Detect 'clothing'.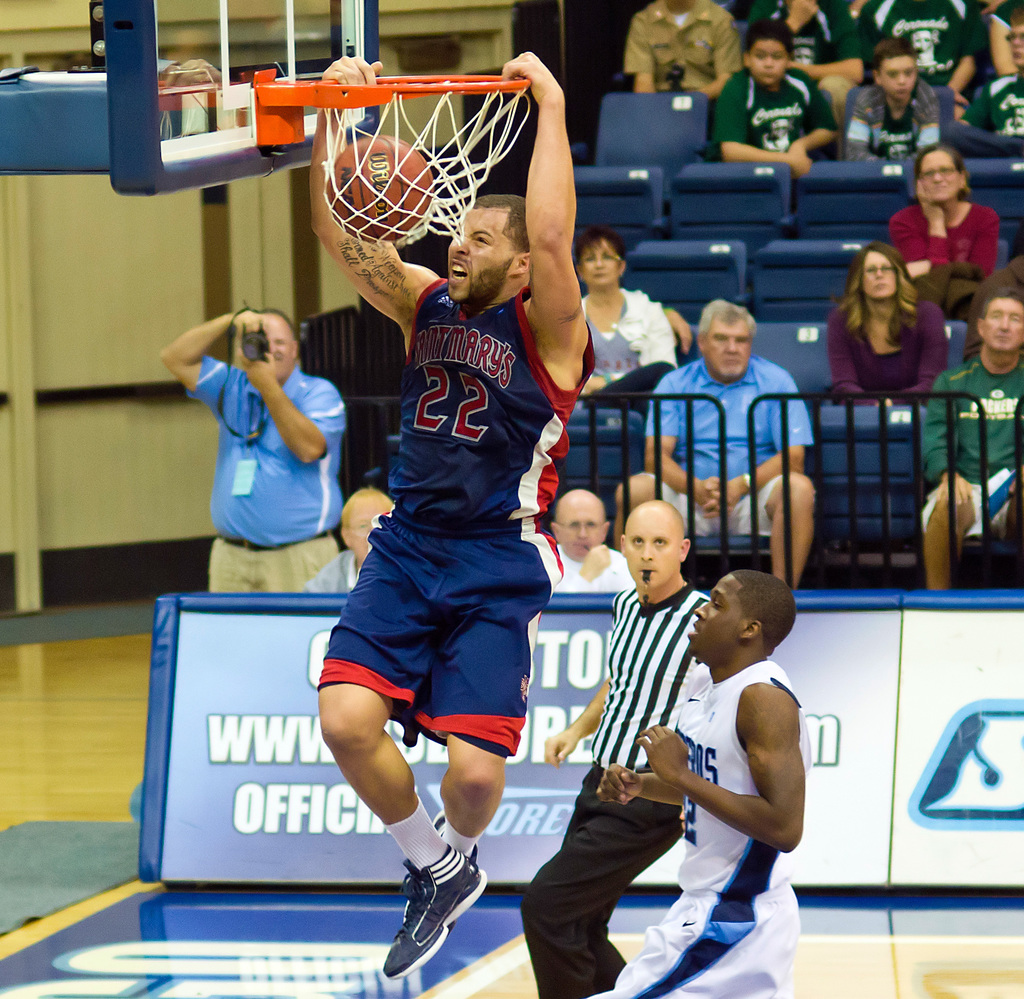
Detected at 520/580/717/998.
